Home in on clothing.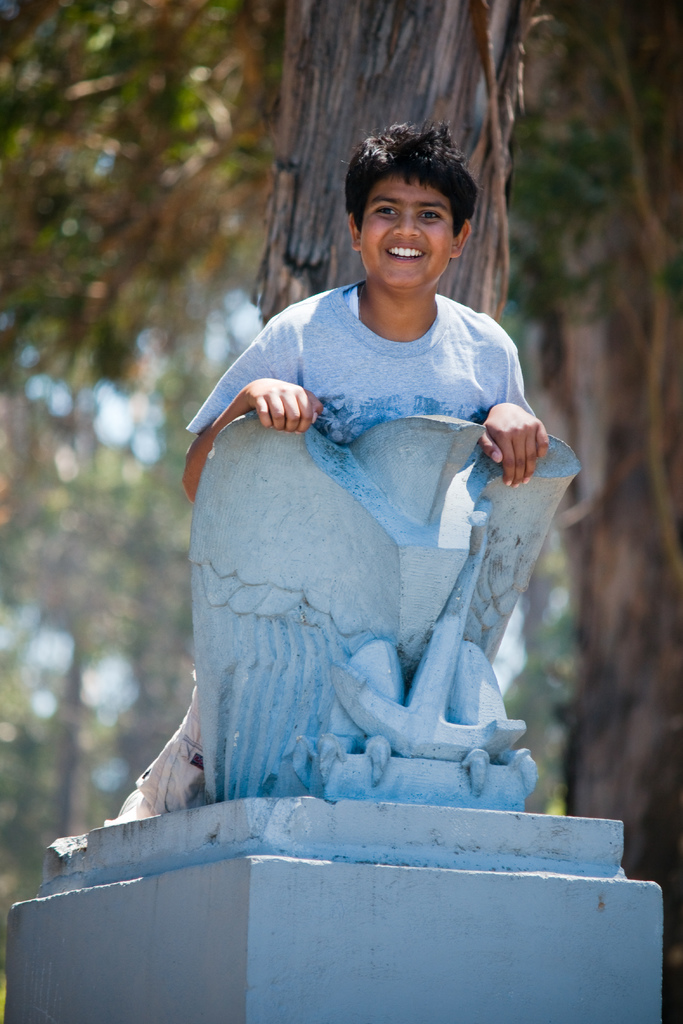
Homed in at [left=135, top=277, right=560, bottom=800].
